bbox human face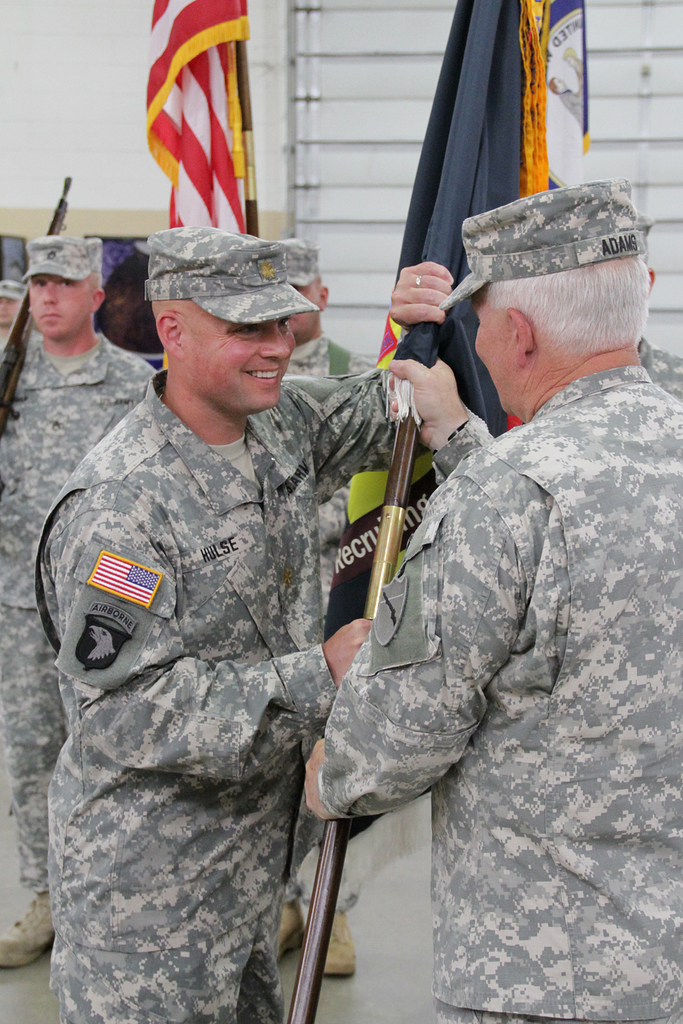
pyautogui.locateOnScreen(468, 297, 521, 419)
